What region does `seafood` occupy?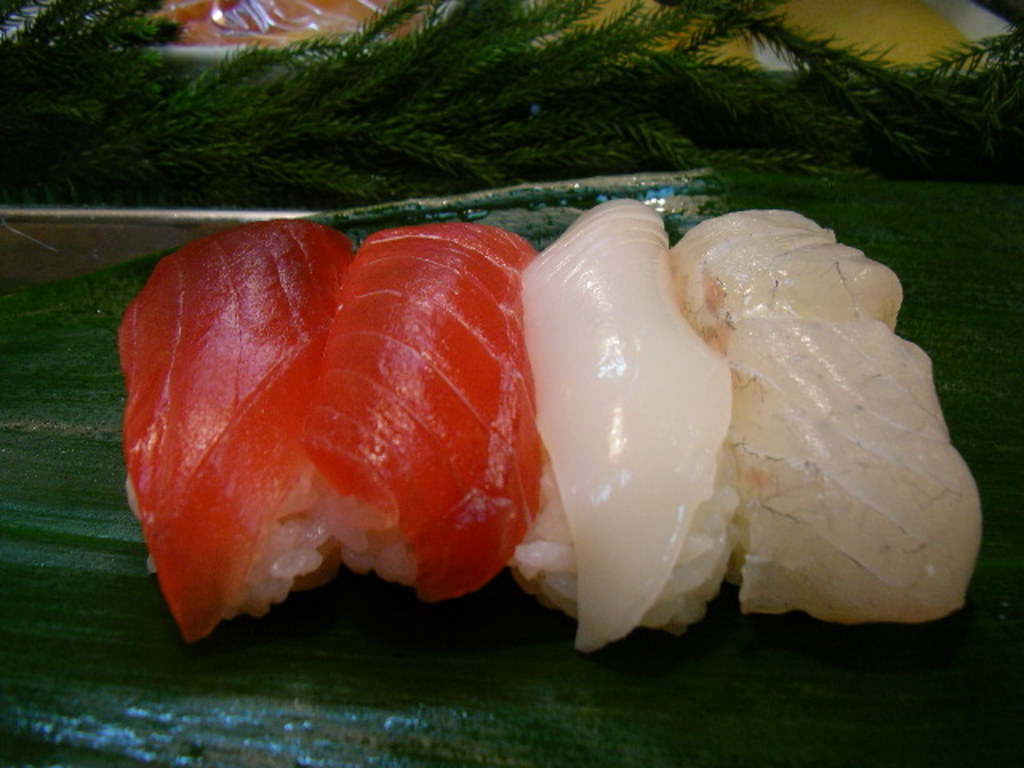
[517,194,738,658].
